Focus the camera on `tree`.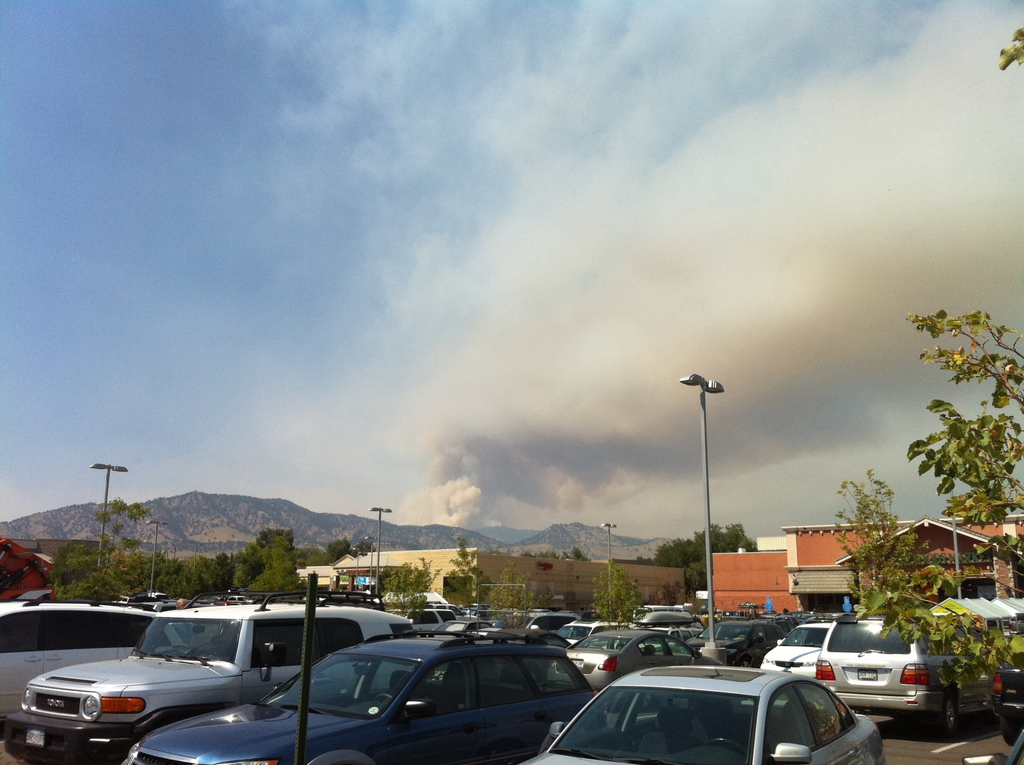
Focus region: (47, 531, 305, 602).
